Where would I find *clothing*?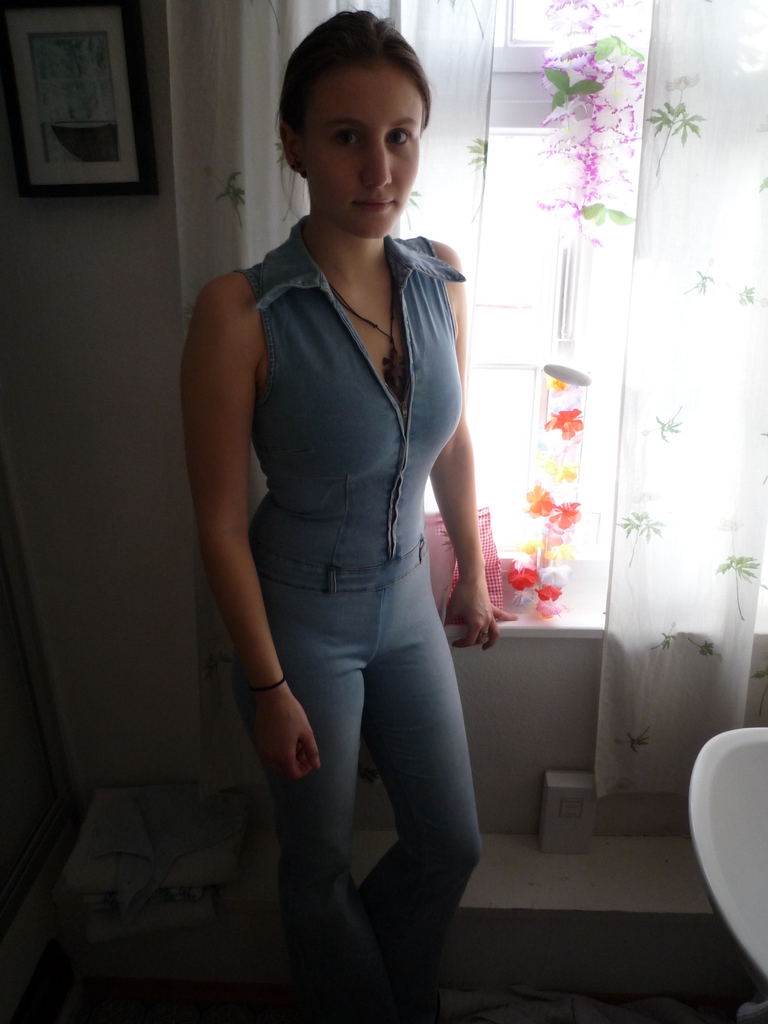
At {"x1": 227, "y1": 205, "x2": 504, "y2": 1023}.
